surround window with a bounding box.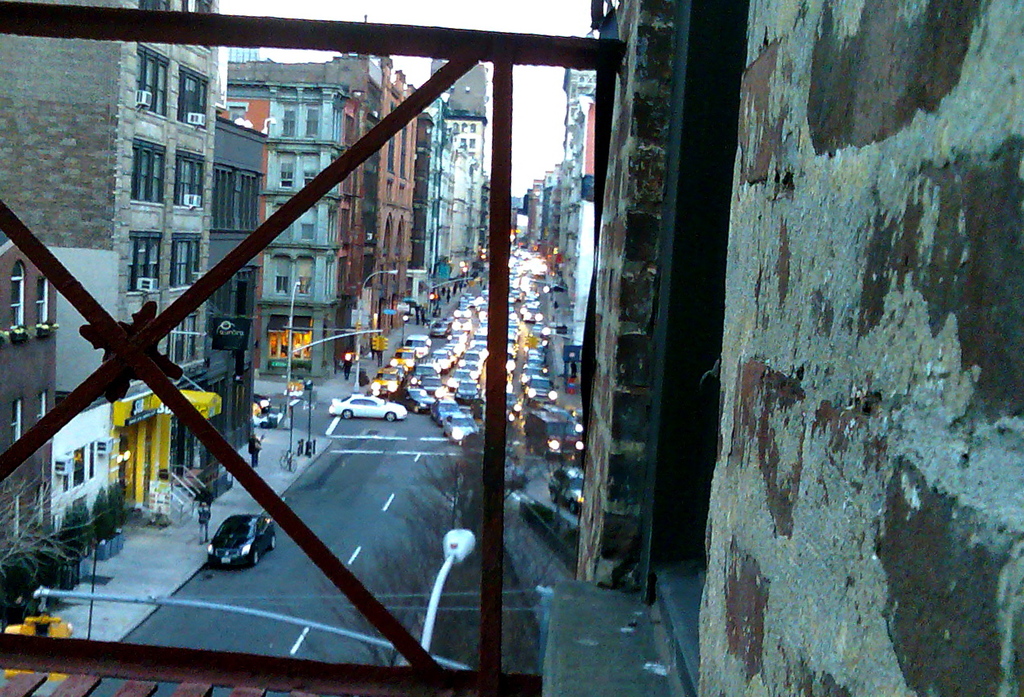
[left=13, top=262, right=18, bottom=334].
